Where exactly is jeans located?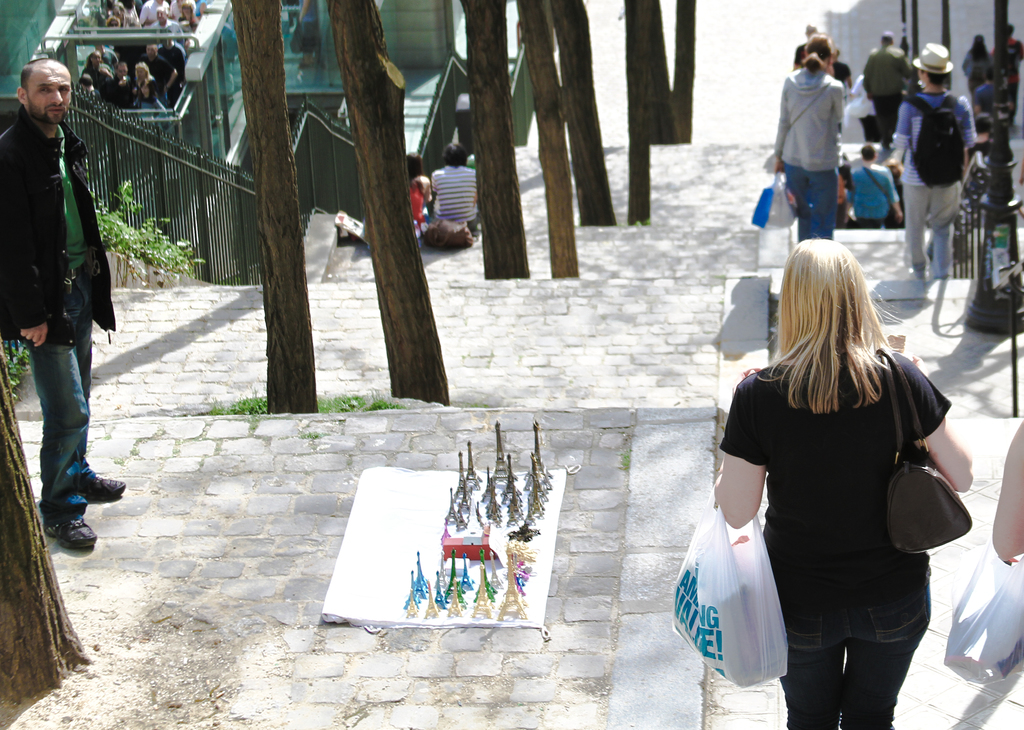
Its bounding box is [19,318,101,523].
